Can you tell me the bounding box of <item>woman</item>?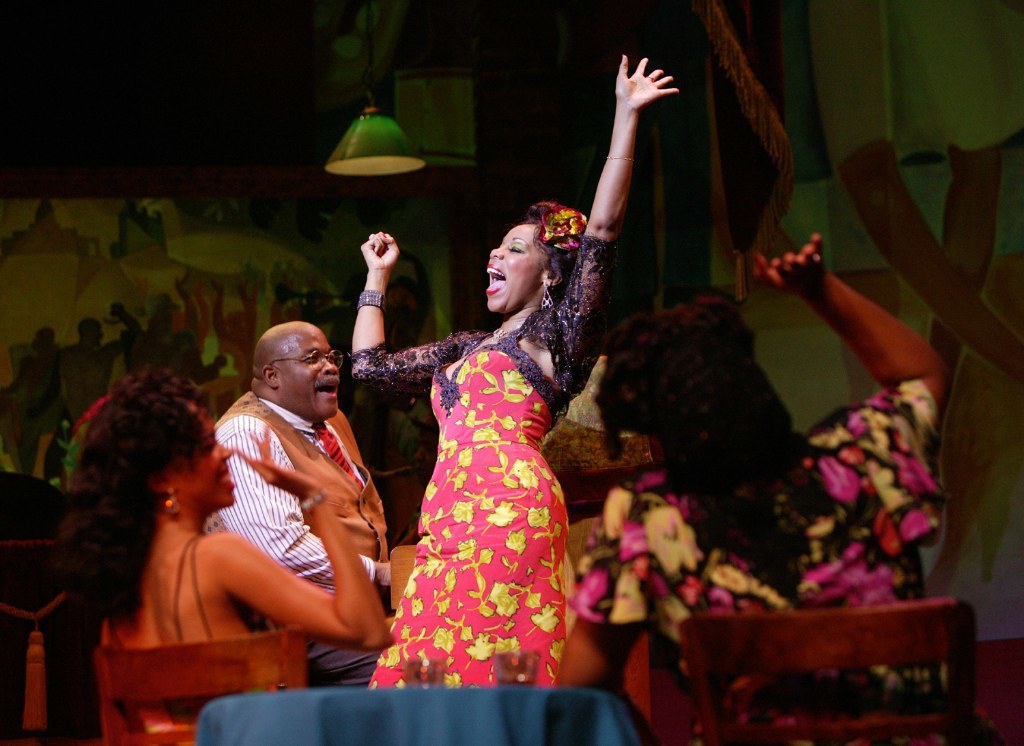
<region>54, 369, 394, 745</region>.
